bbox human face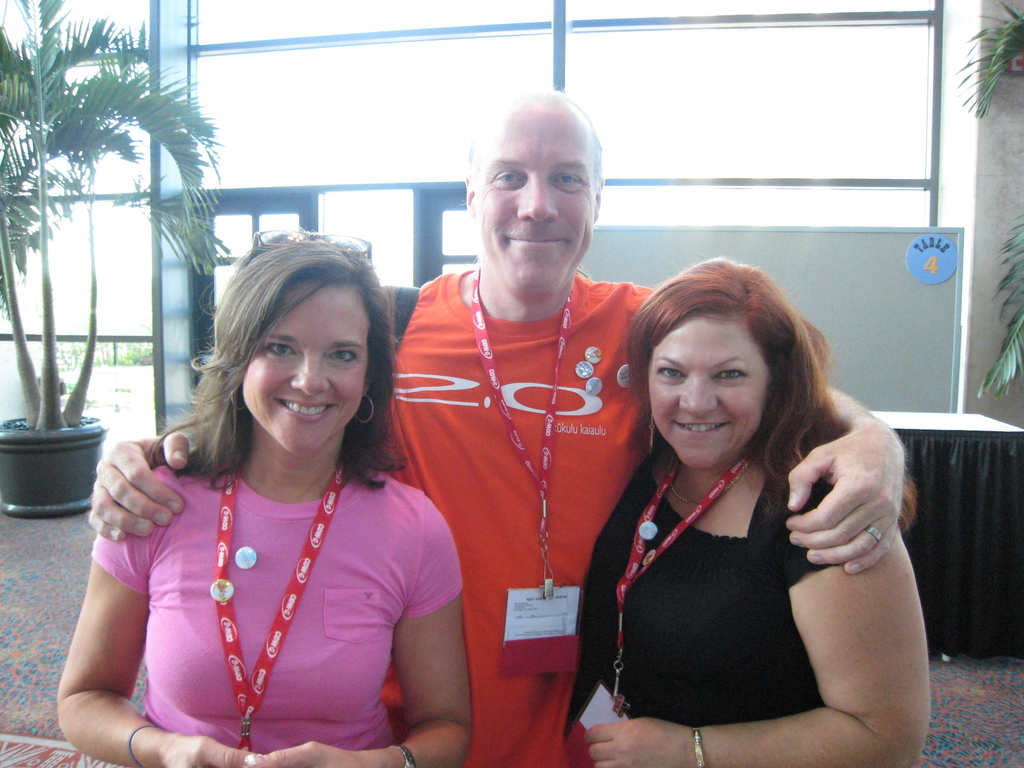
(238,284,371,461)
